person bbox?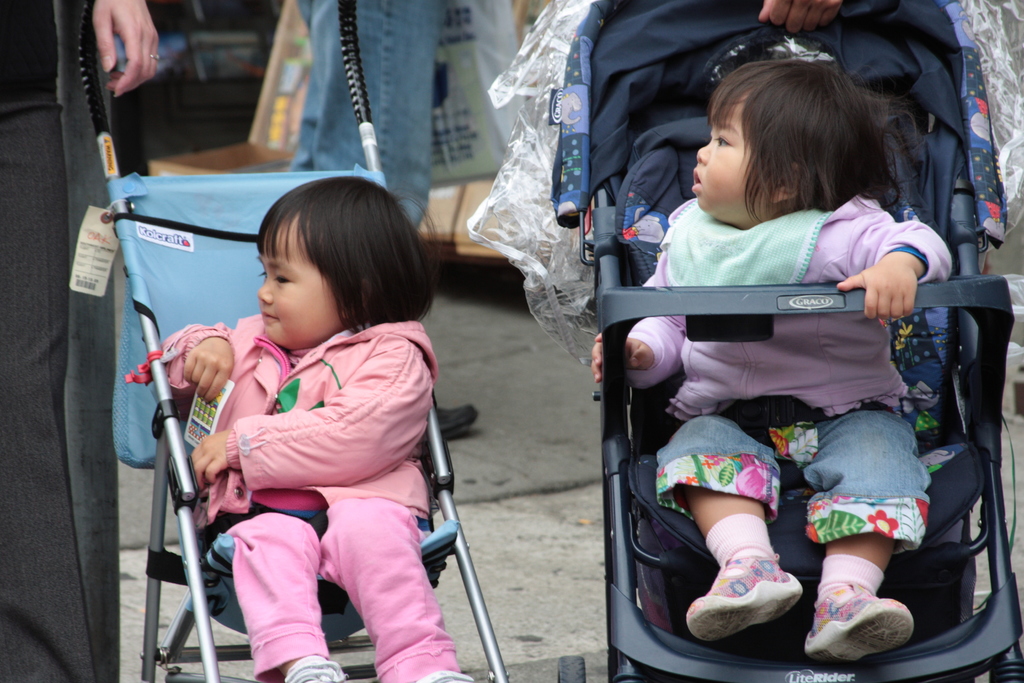
164, 173, 479, 682
